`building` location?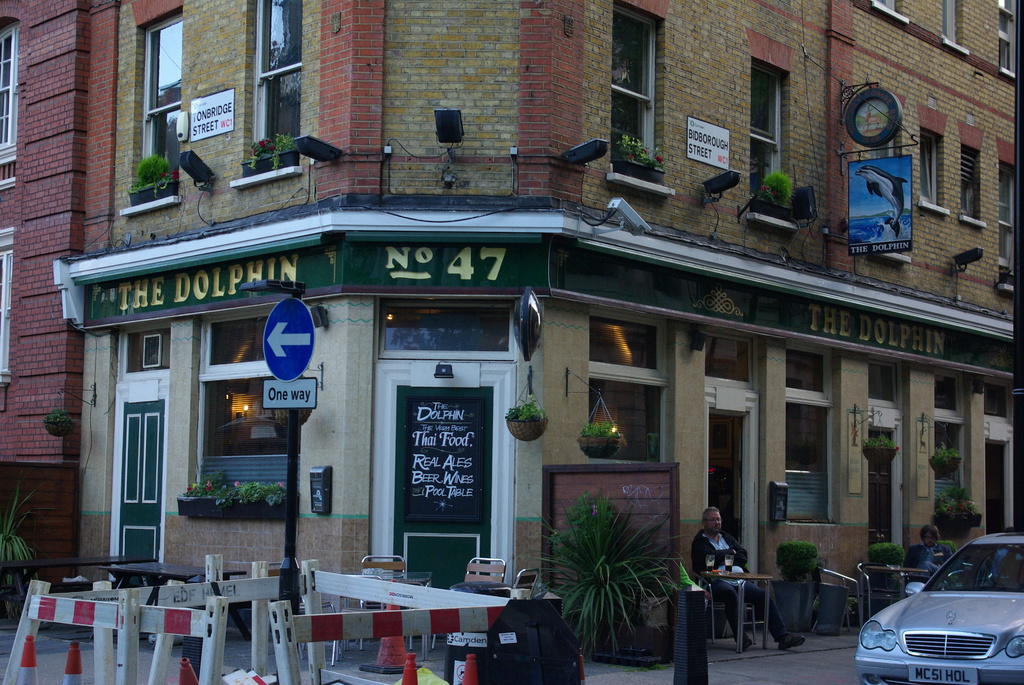
Rect(0, 0, 124, 599)
